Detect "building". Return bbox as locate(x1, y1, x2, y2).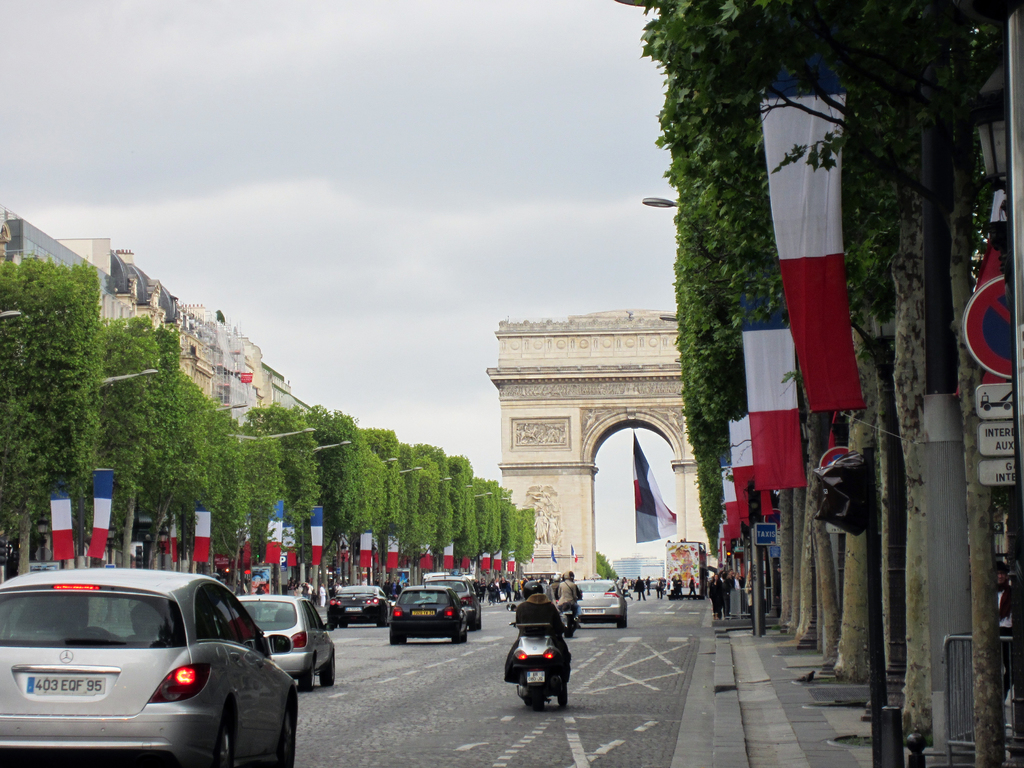
locate(613, 556, 662, 583).
